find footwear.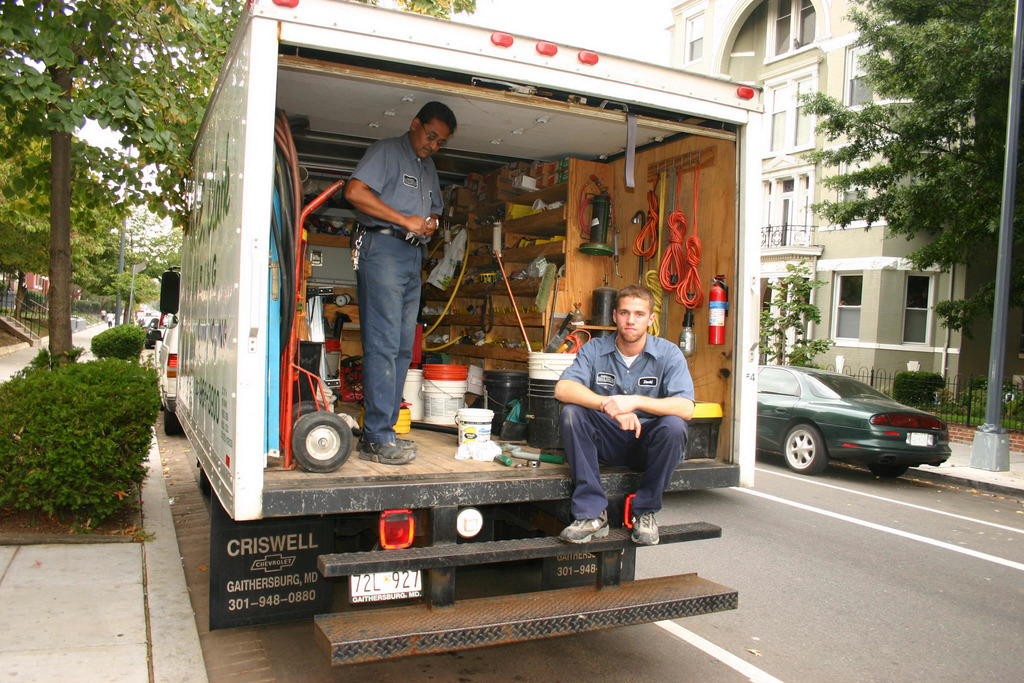
[left=630, top=514, right=660, bottom=548].
